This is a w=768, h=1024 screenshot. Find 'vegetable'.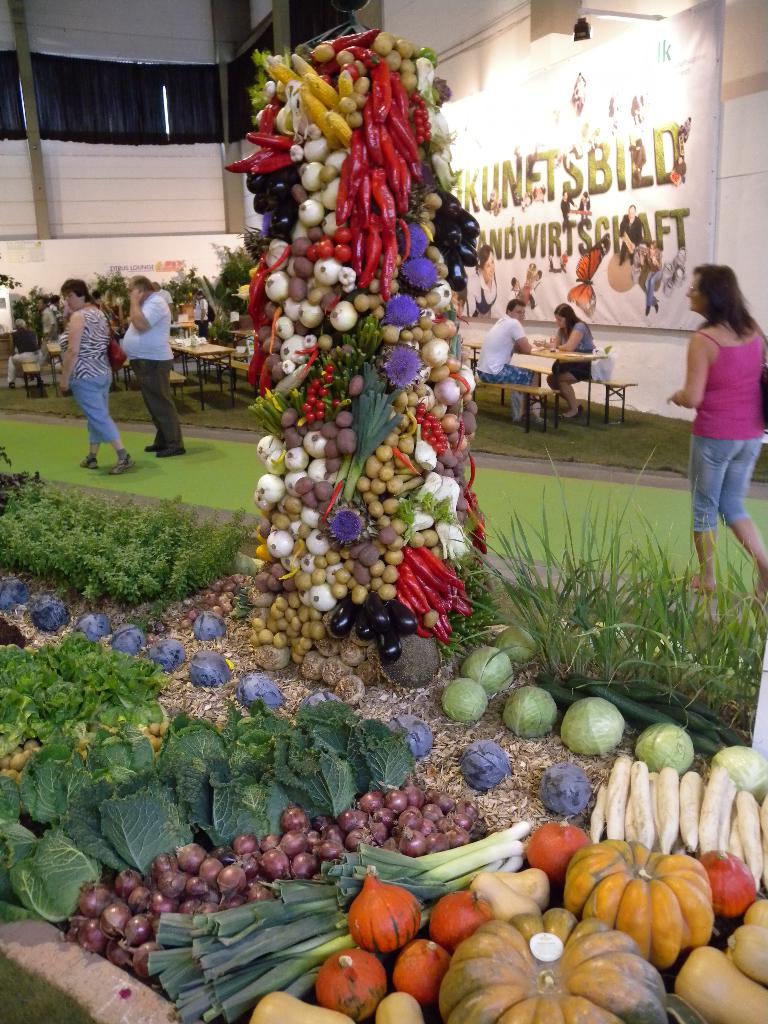
Bounding box: bbox(350, 876, 441, 964).
